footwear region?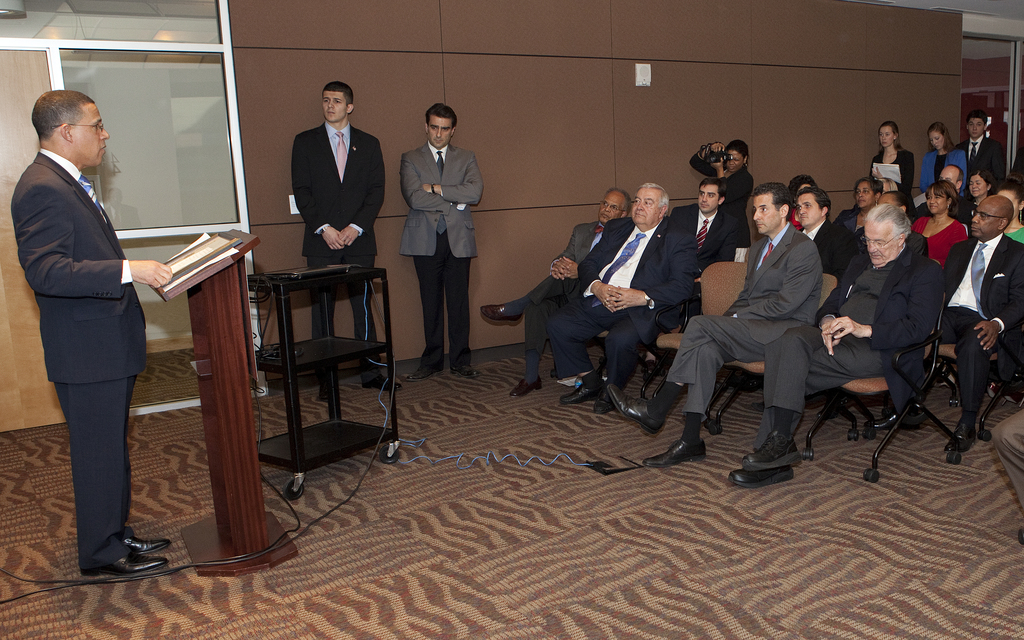
bbox(945, 425, 980, 452)
